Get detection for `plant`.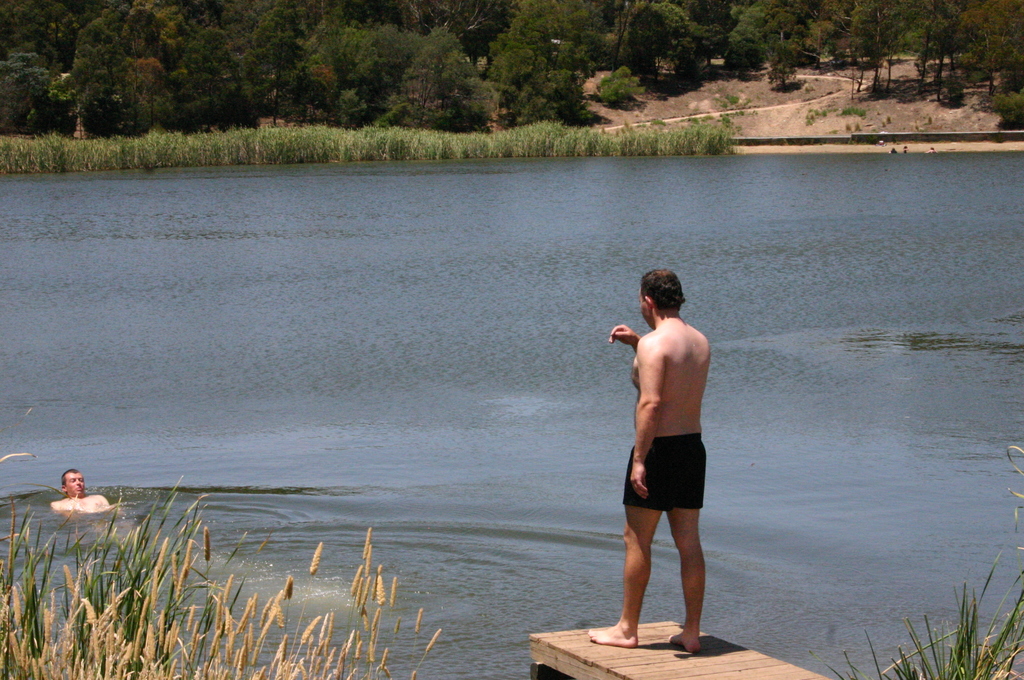
Detection: [721,91,741,106].
